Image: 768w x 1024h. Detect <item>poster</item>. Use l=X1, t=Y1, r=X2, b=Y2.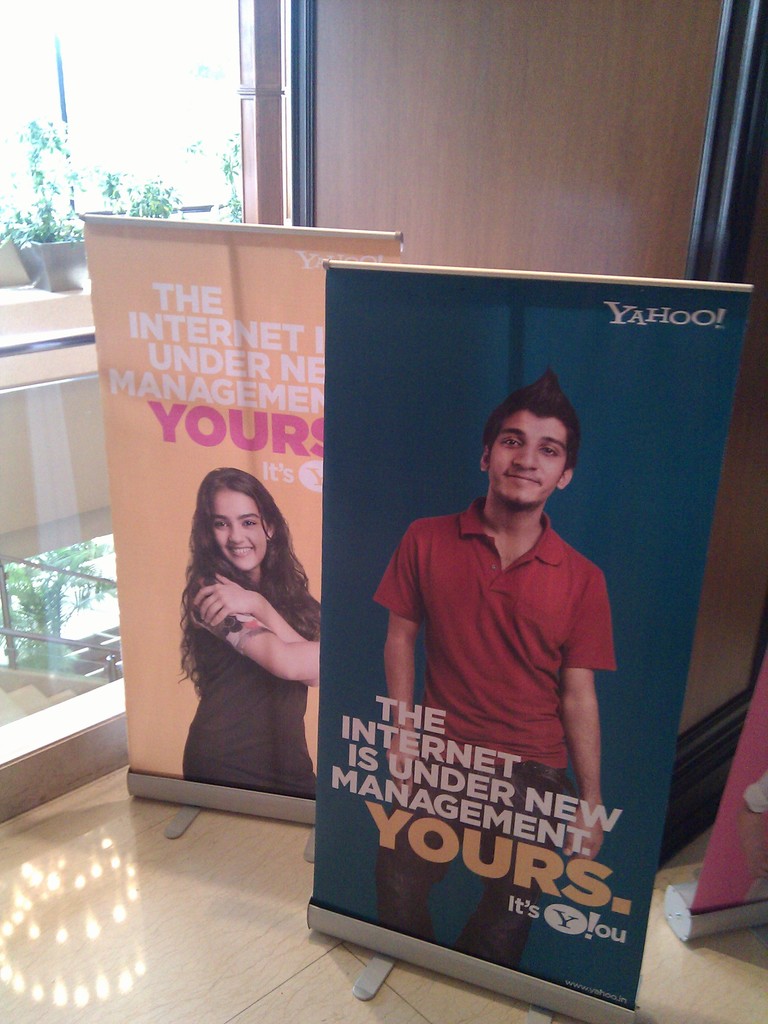
l=79, t=225, r=408, b=797.
